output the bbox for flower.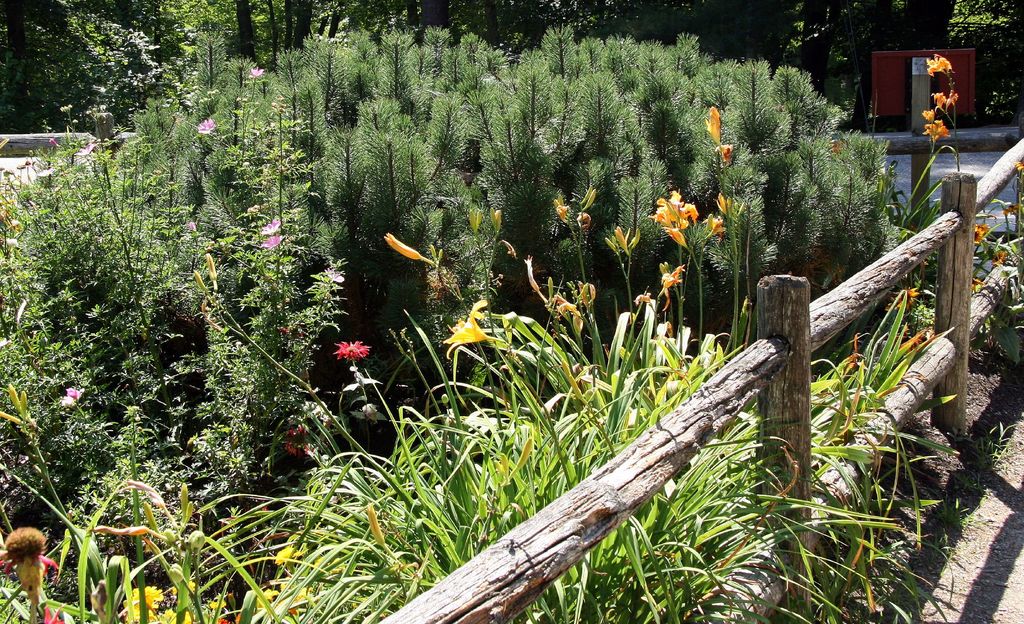
[705, 106, 720, 146].
